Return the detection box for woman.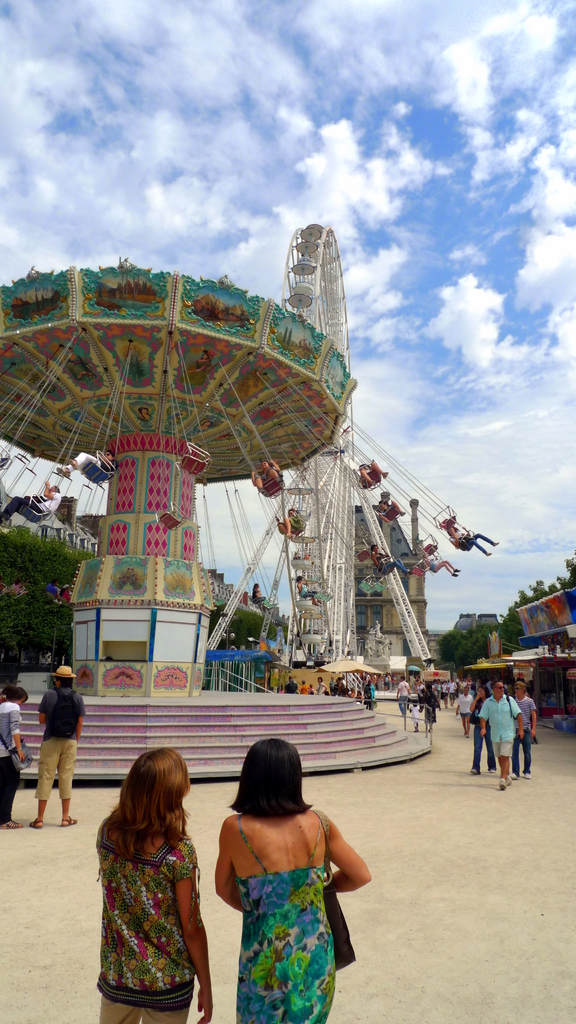
l=447, t=522, r=501, b=556.
